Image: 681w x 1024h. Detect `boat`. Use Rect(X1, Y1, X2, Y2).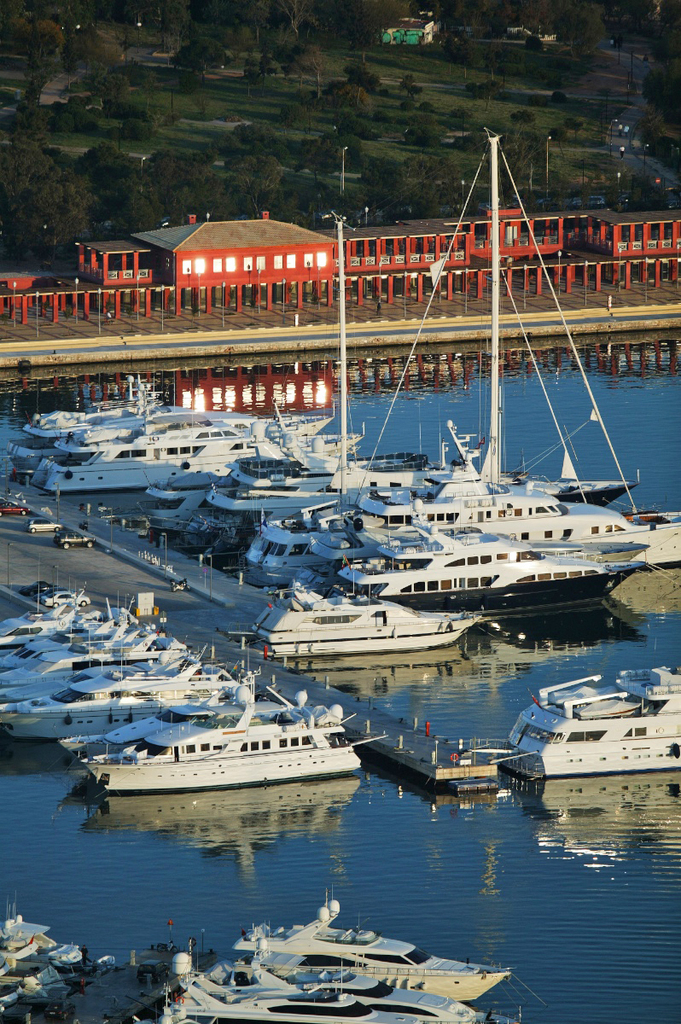
Rect(241, 901, 505, 1005).
